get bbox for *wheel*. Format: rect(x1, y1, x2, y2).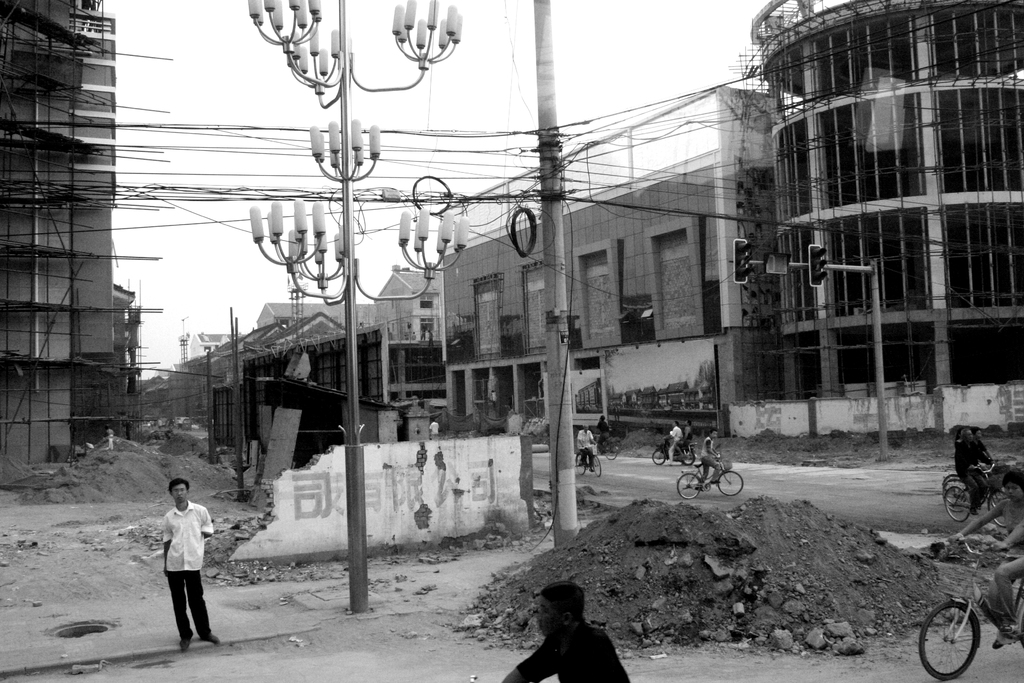
rect(947, 473, 982, 505).
